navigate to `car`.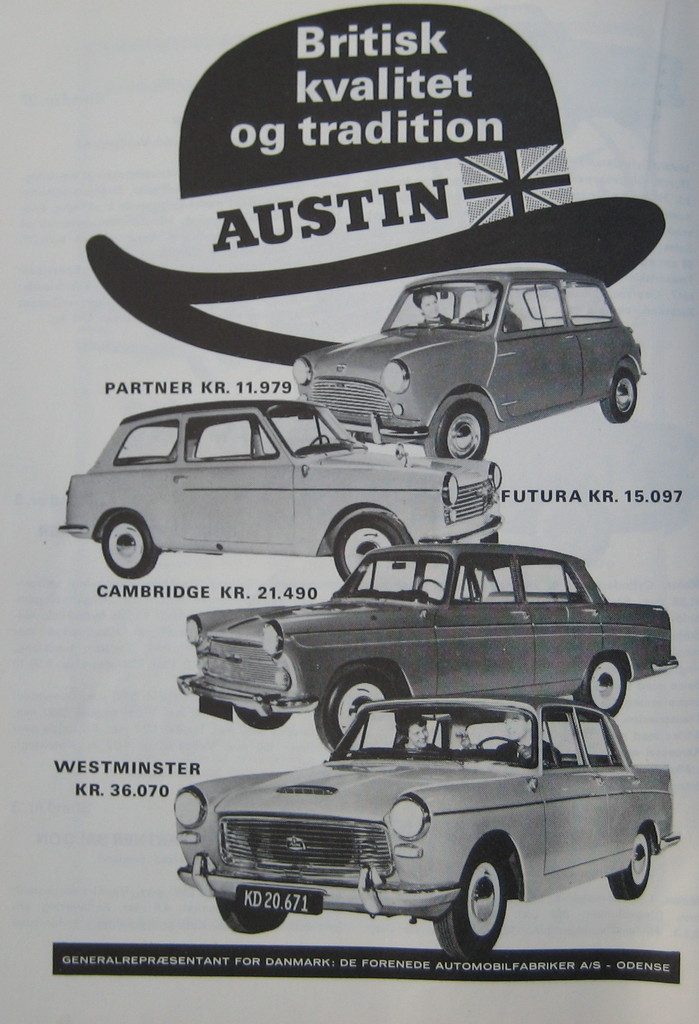
Navigation target: 172/692/683/961.
